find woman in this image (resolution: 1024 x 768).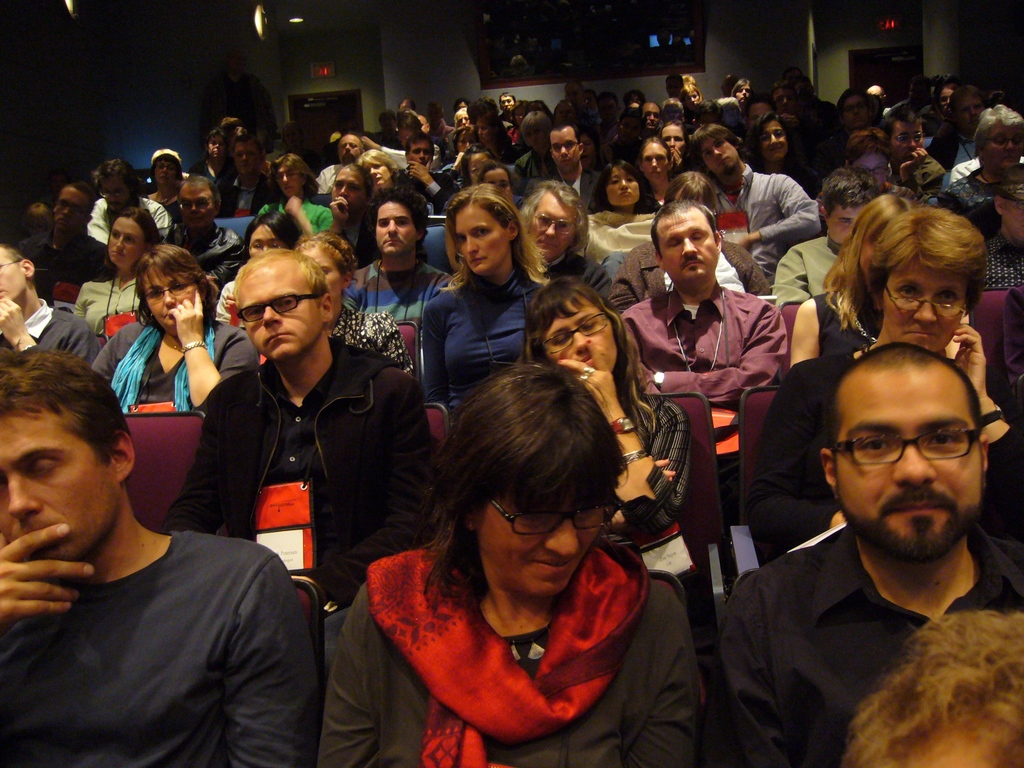
rect(294, 228, 415, 377).
